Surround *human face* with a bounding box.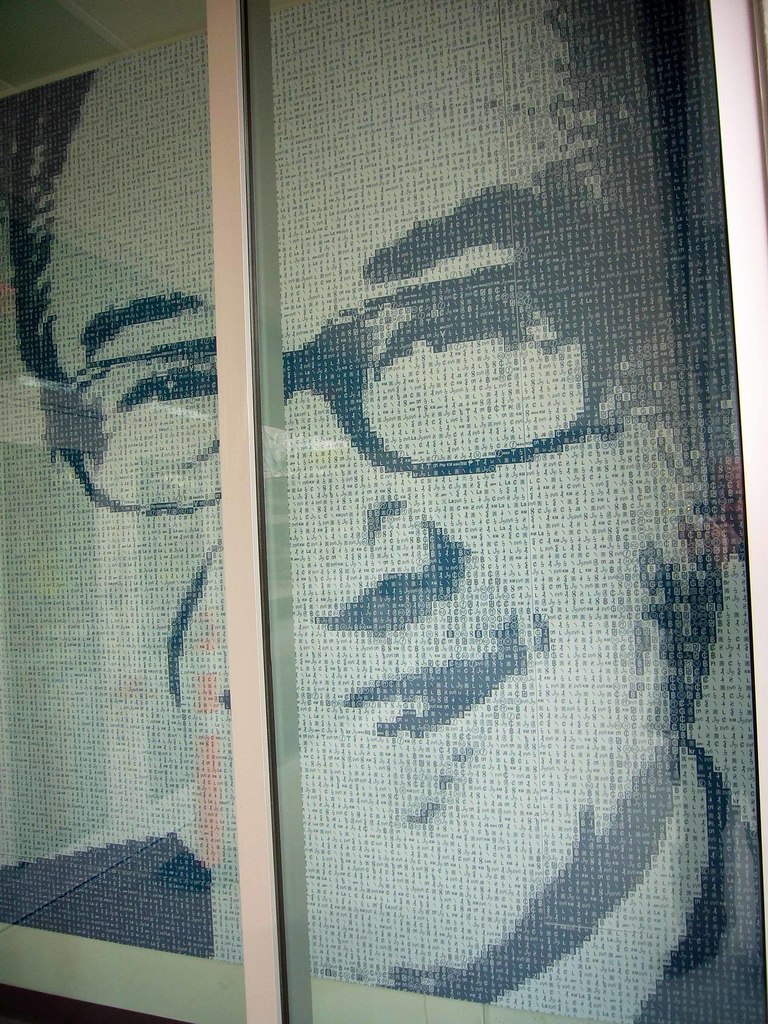
crop(43, 0, 699, 989).
